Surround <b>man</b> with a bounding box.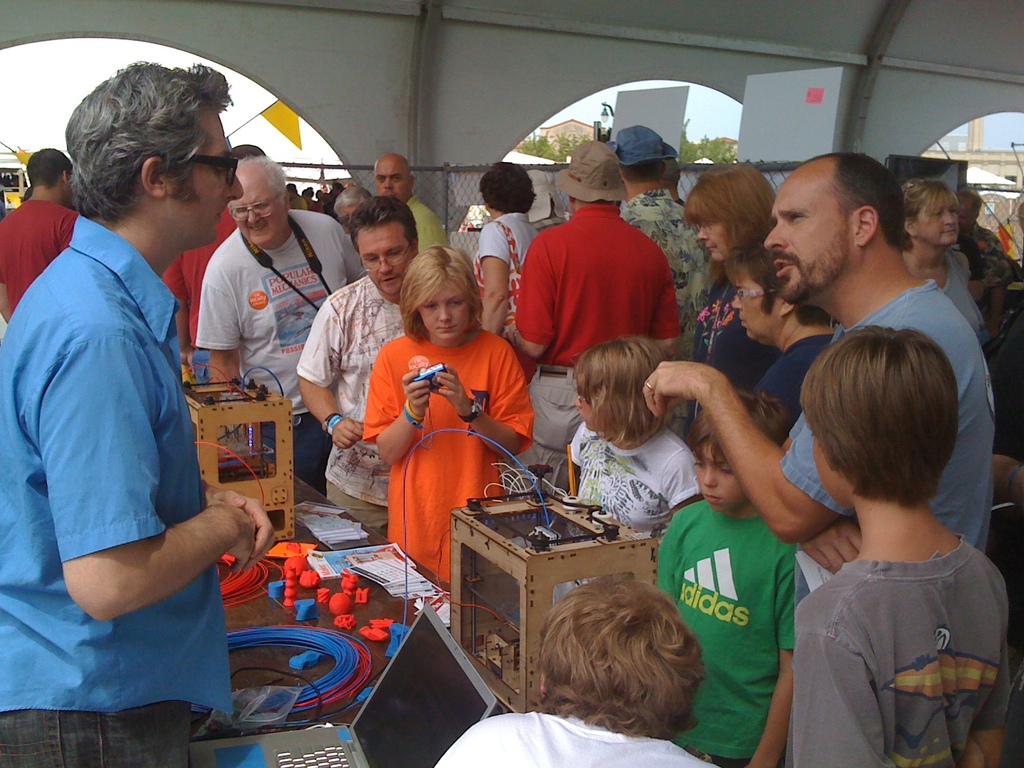
Rect(639, 152, 997, 611).
